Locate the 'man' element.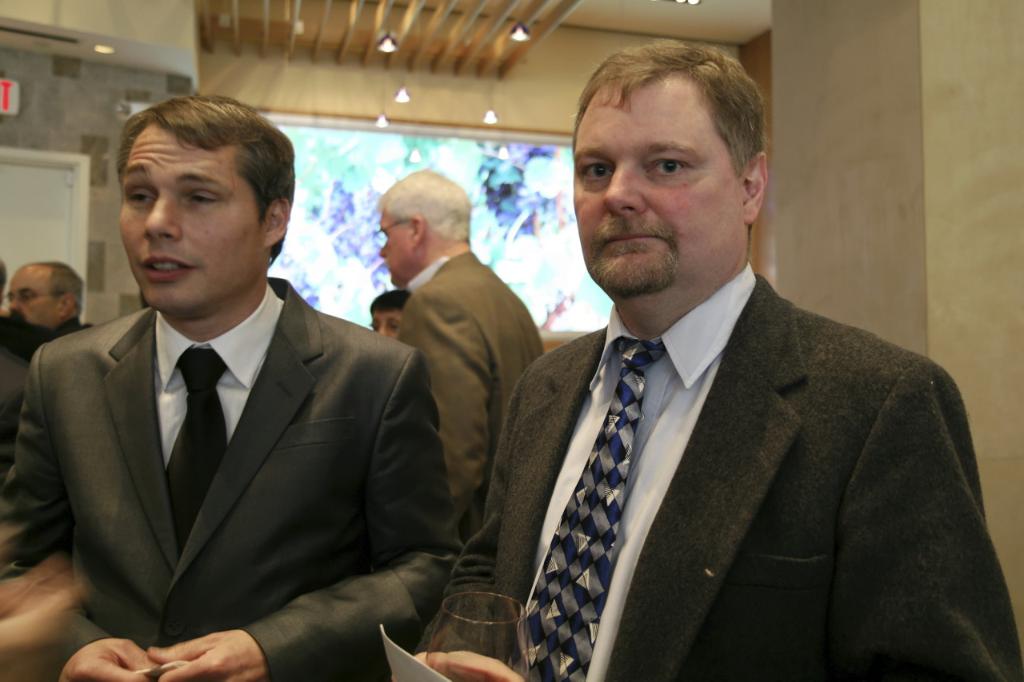
Element bbox: 444 60 997 672.
